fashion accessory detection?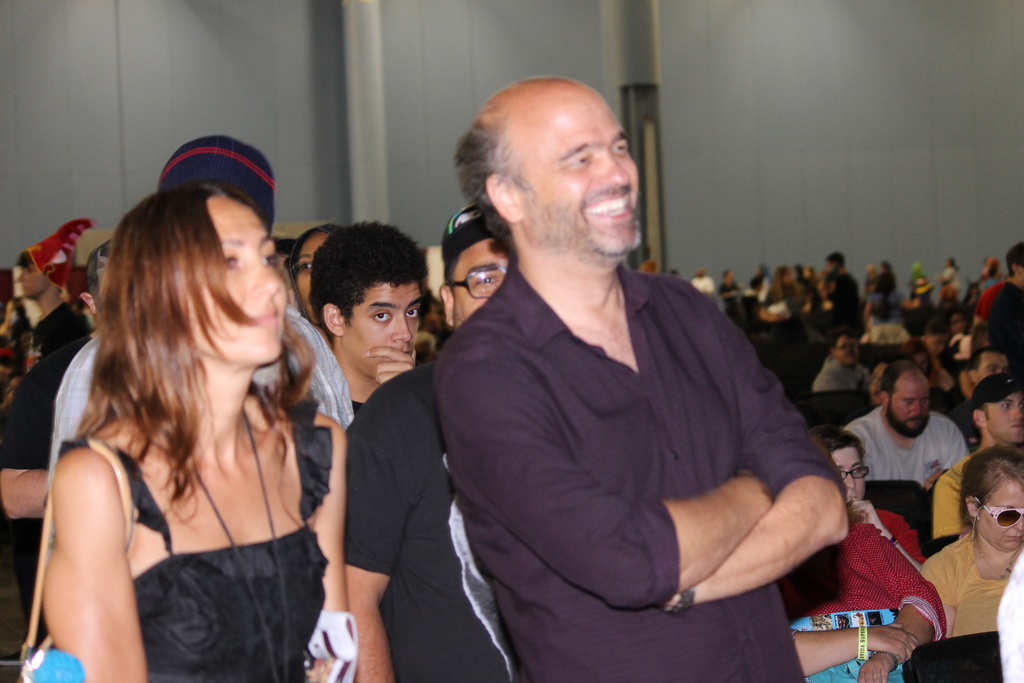
[x1=17, y1=431, x2=136, y2=682]
